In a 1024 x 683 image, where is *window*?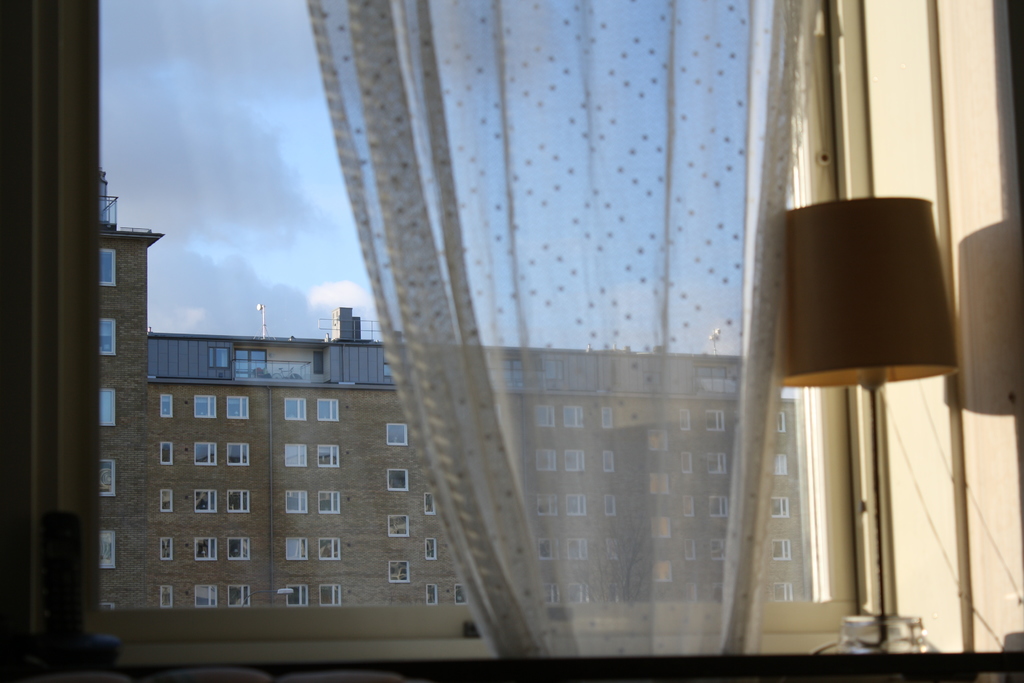
<box>387,514,408,537</box>.
